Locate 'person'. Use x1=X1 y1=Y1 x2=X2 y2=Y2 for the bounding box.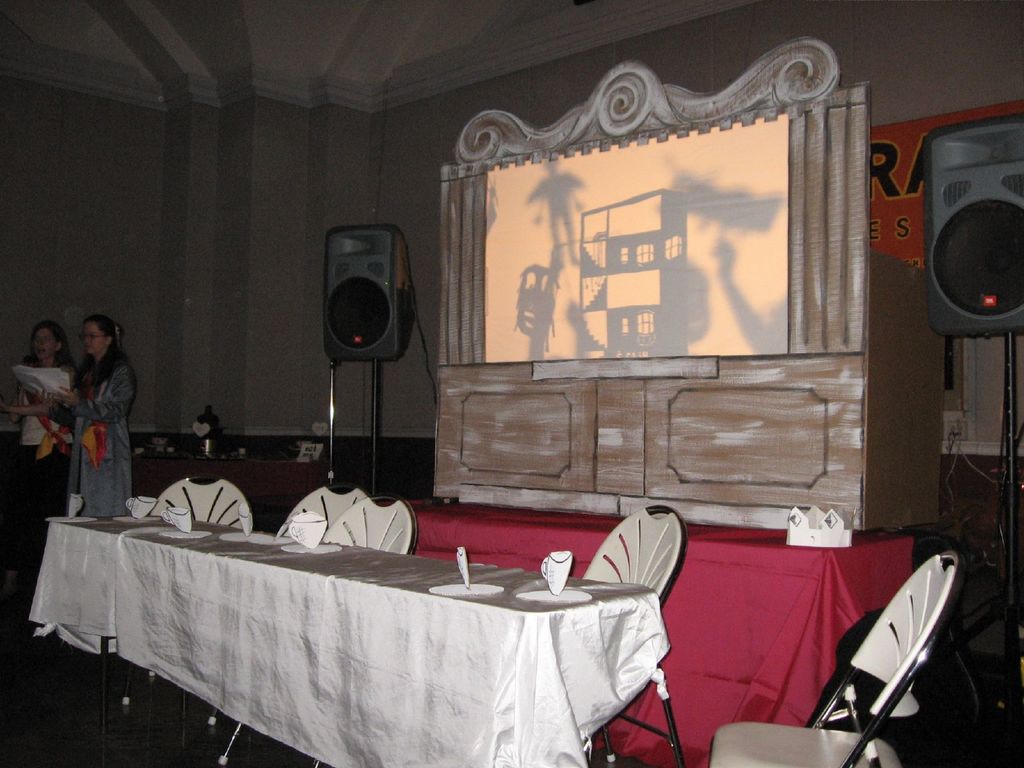
x1=46 y1=302 x2=132 y2=547.
